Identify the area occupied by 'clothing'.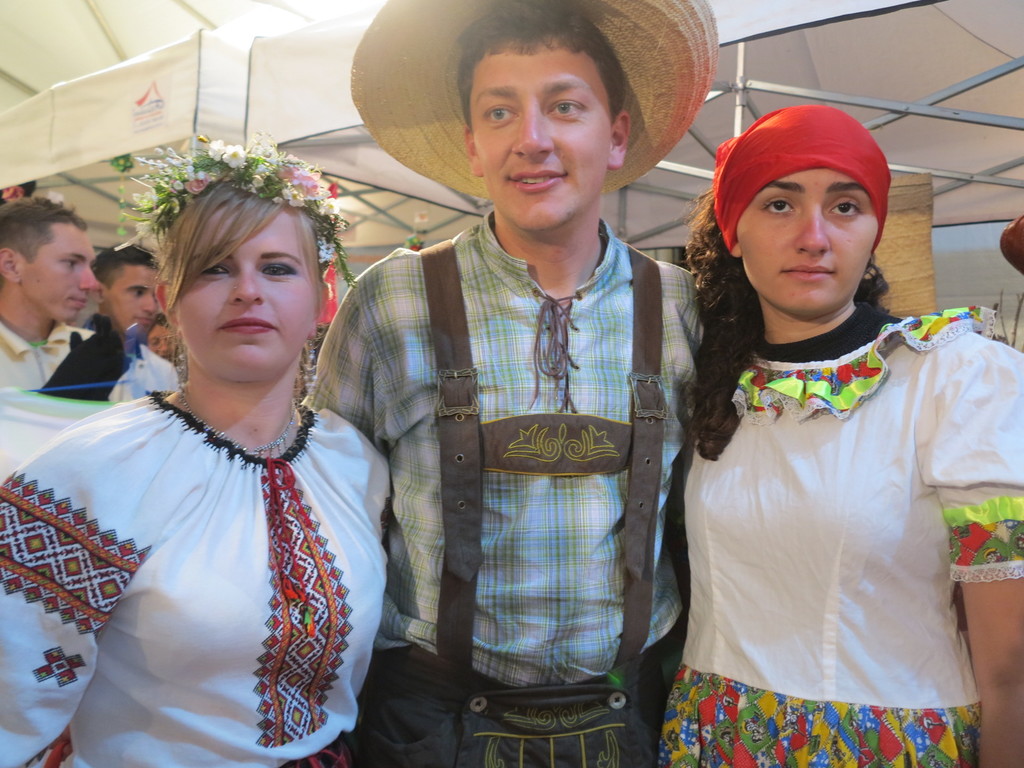
Area: [left=305, top=223, right=708, bottom=767].
